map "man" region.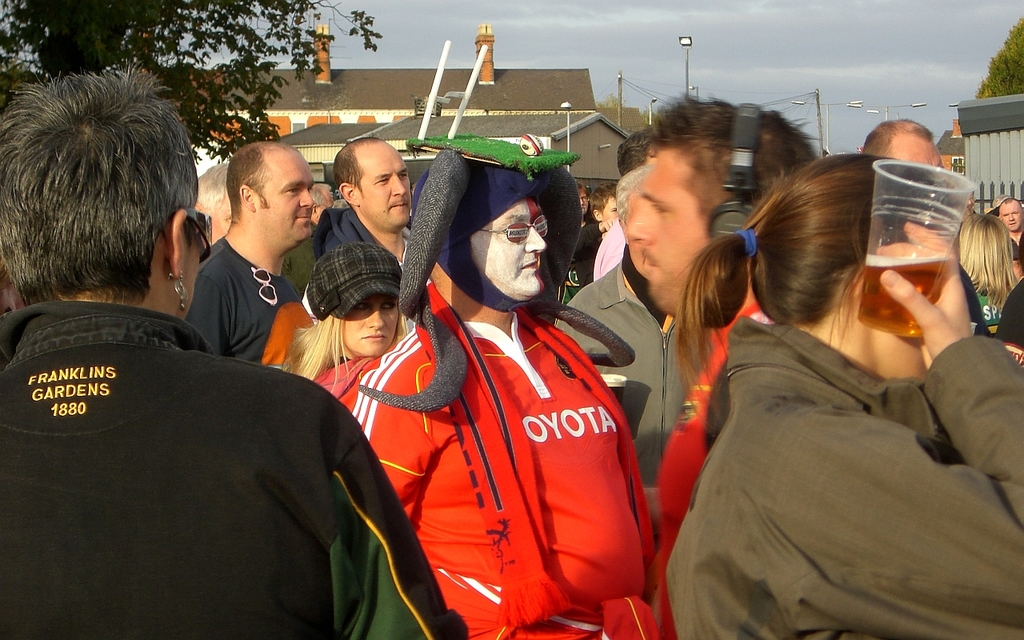
Mapped to detection(996, 198, 1023, 257).
